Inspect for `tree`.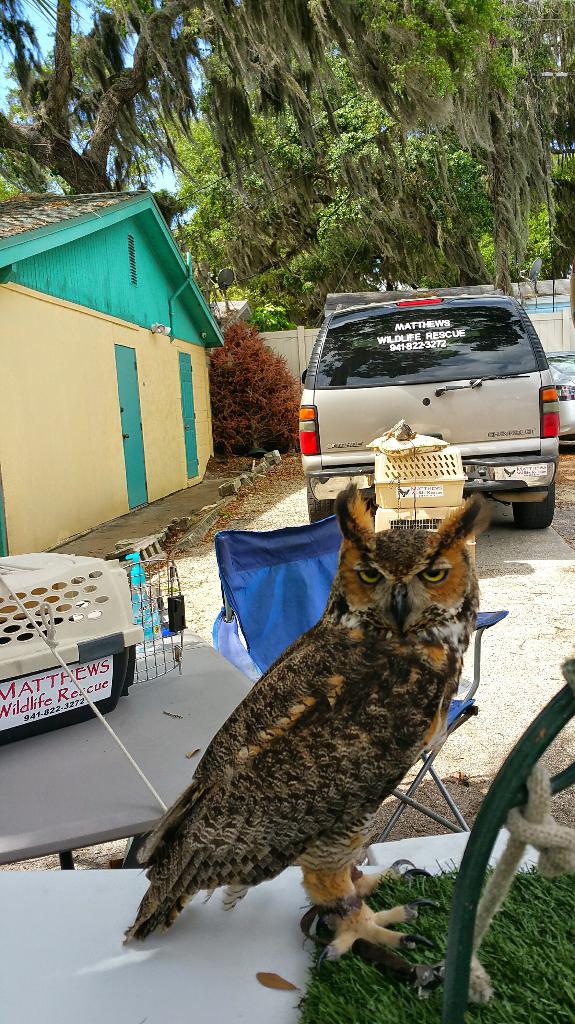
Inspection: locate(0, 0, 406, 195).
